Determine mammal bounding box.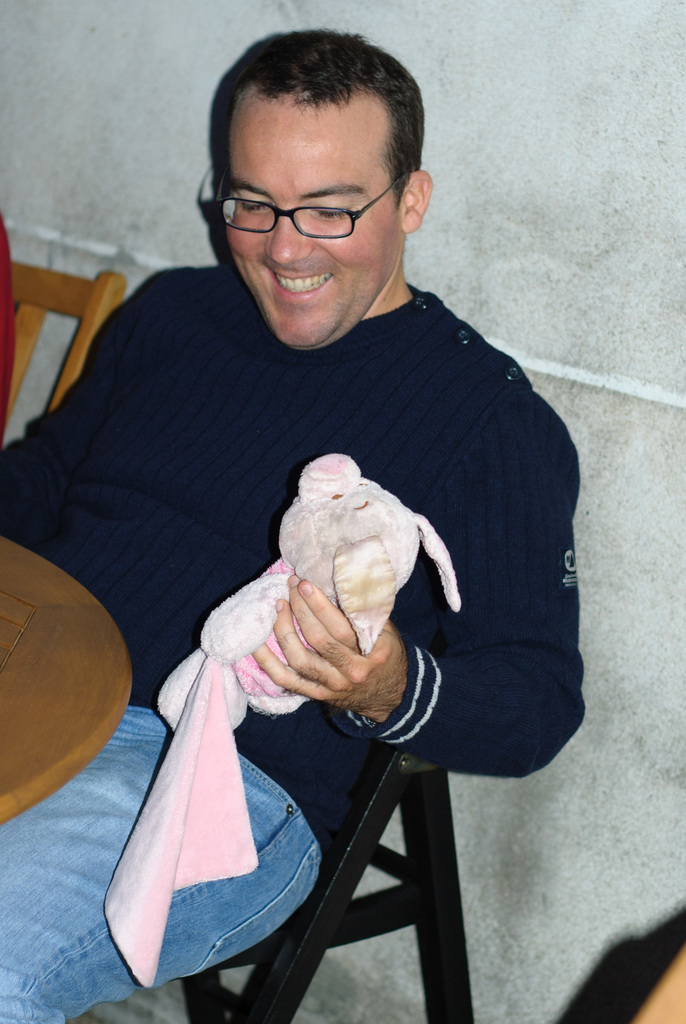
Determined: l=24, t=122, r=601, b=964.
